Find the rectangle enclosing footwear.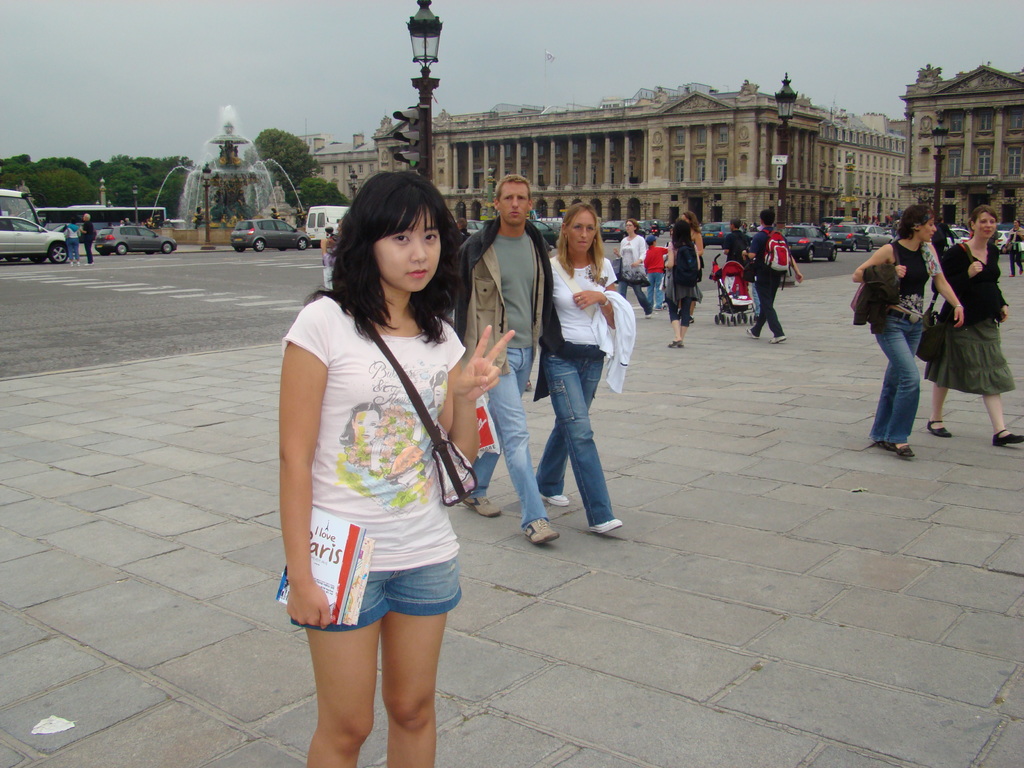
<box>769,333,790,347</box>.
